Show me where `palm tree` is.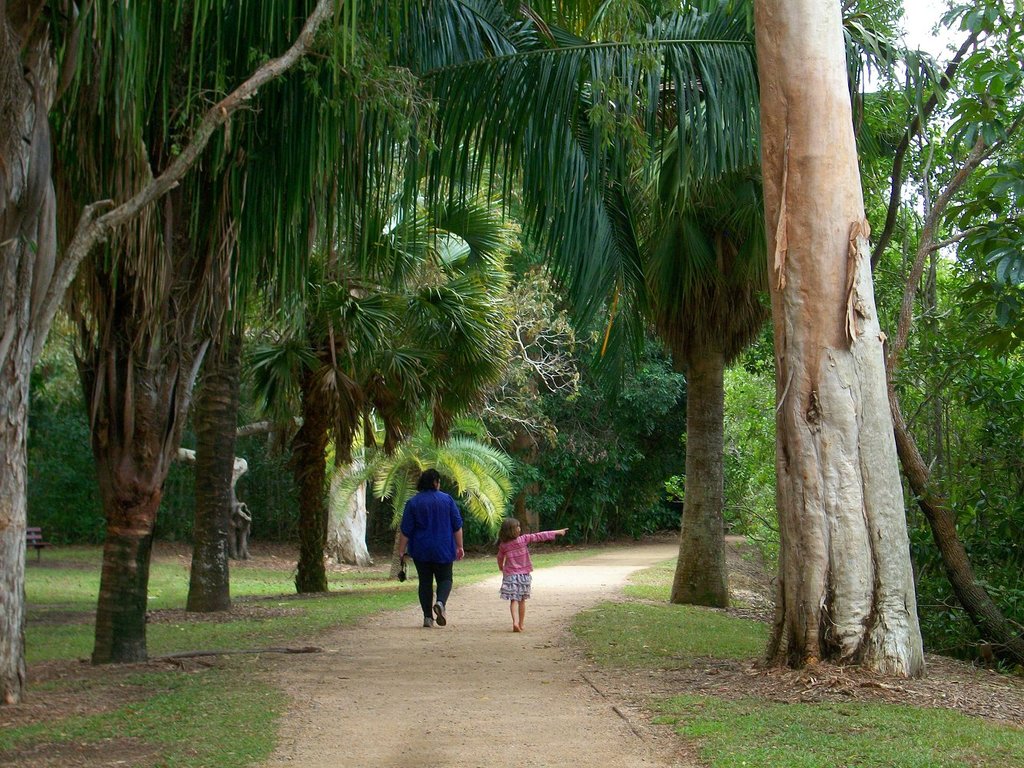
`palm tree` is at [68,0,456,667].
